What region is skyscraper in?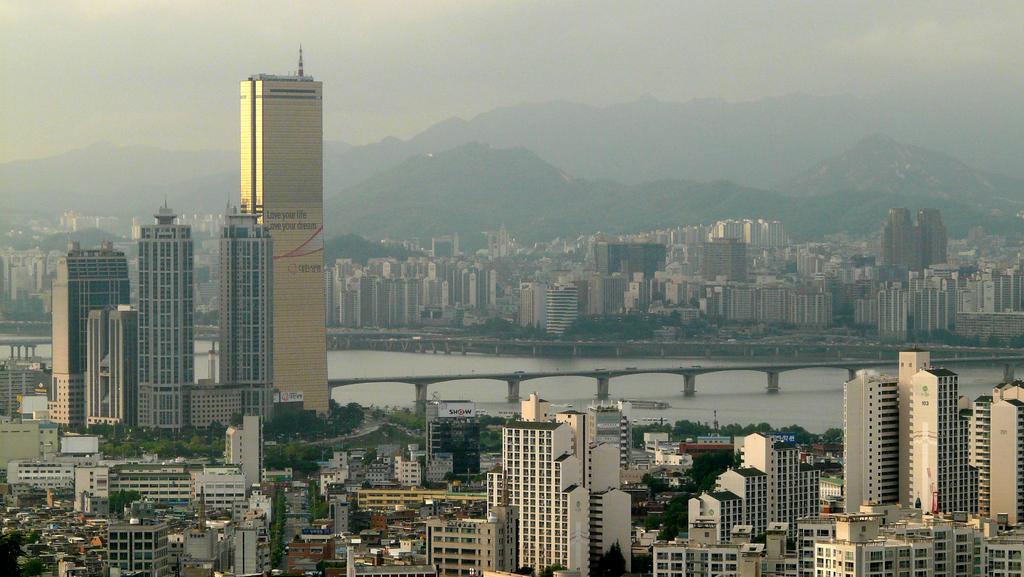
box=[879, 288, 909, 343].
